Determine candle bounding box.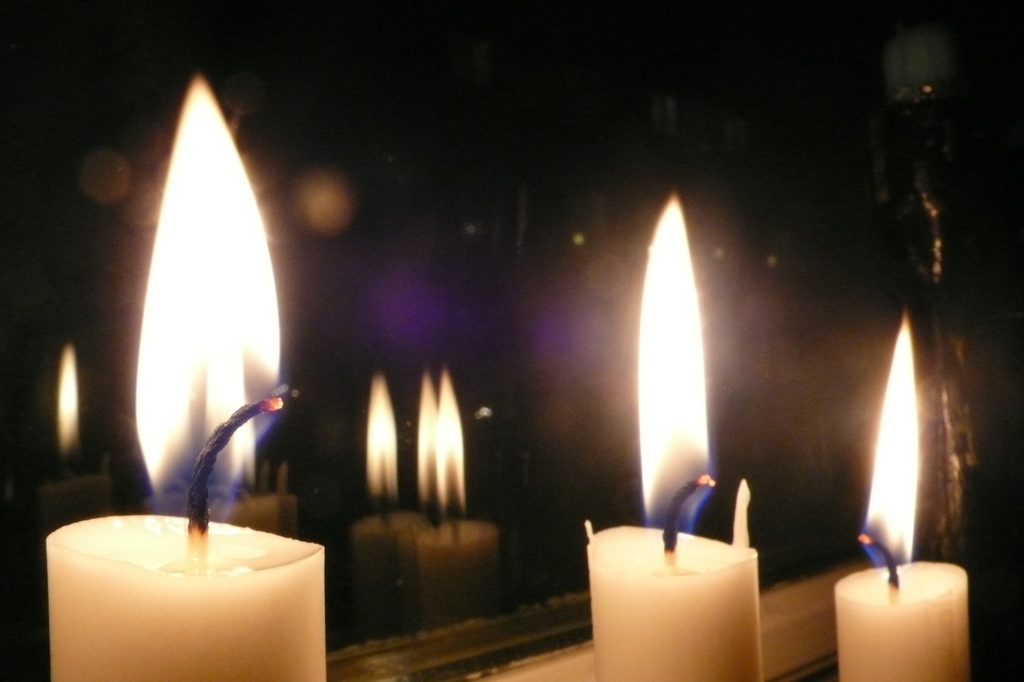
Determined: rect(347, 369, 426, 642).
